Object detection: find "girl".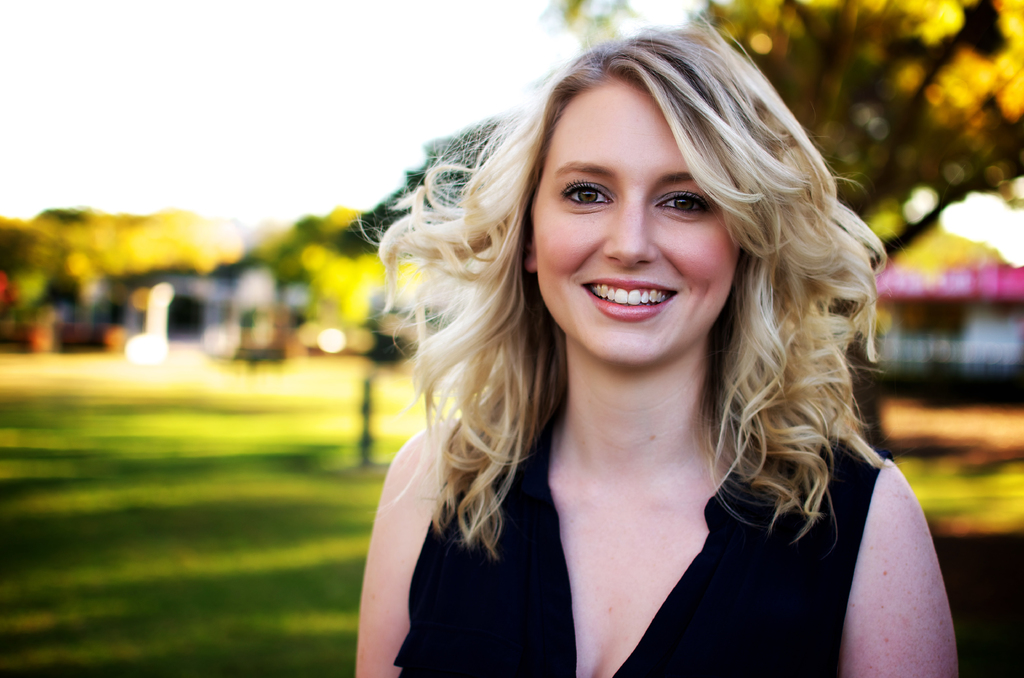
x1=352, y1=26, x2=962, y2=676.
